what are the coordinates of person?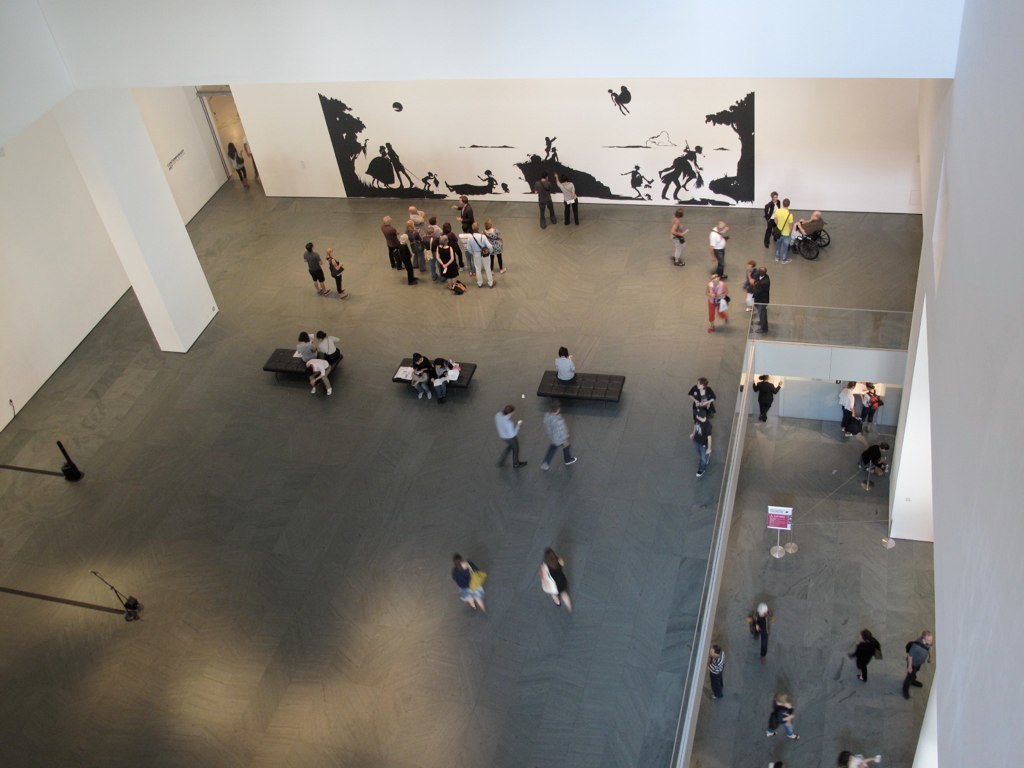
[551,167,582,226].
